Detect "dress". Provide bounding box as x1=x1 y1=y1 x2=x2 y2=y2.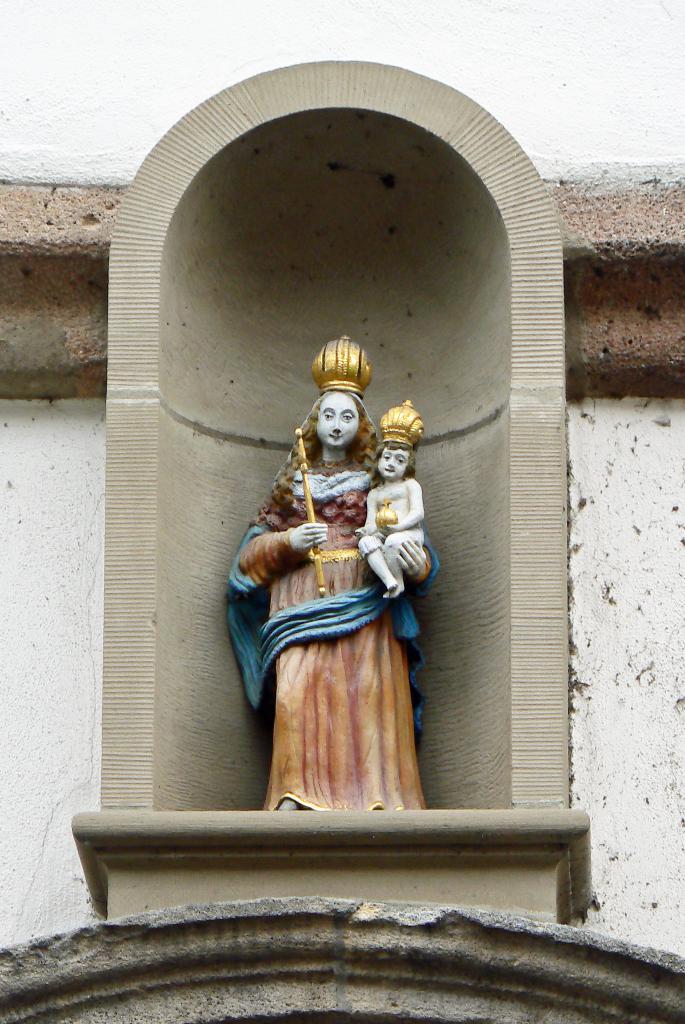
x1=239 y1=462 x2=424 y2=812.
